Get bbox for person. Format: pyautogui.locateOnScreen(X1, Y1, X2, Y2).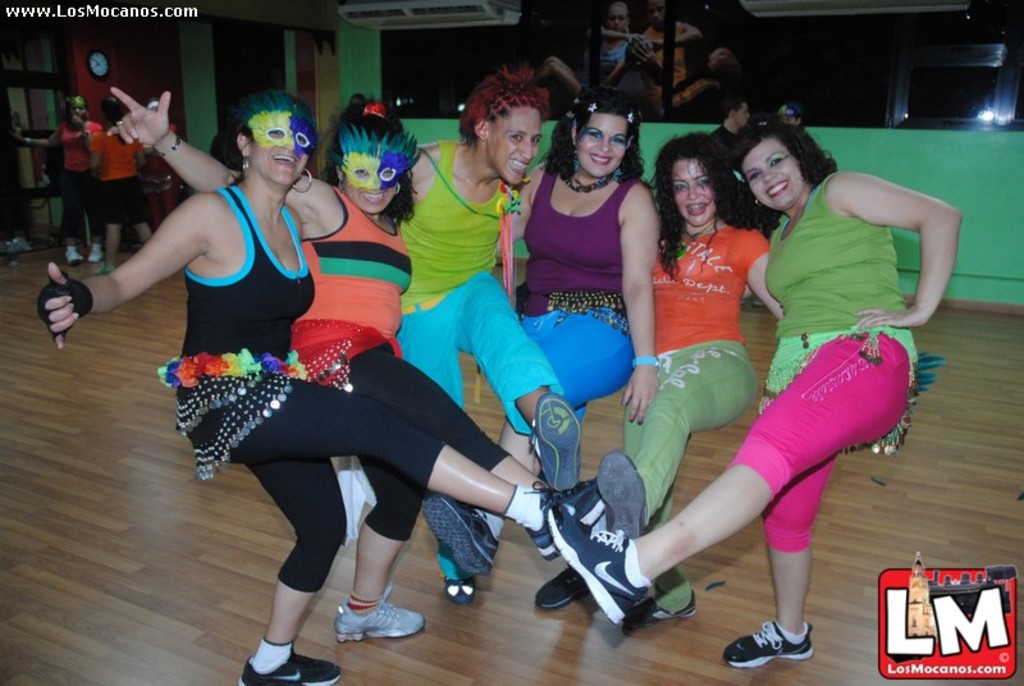
pyautogui.locateOnScreen(588, 133, 773, 610).
